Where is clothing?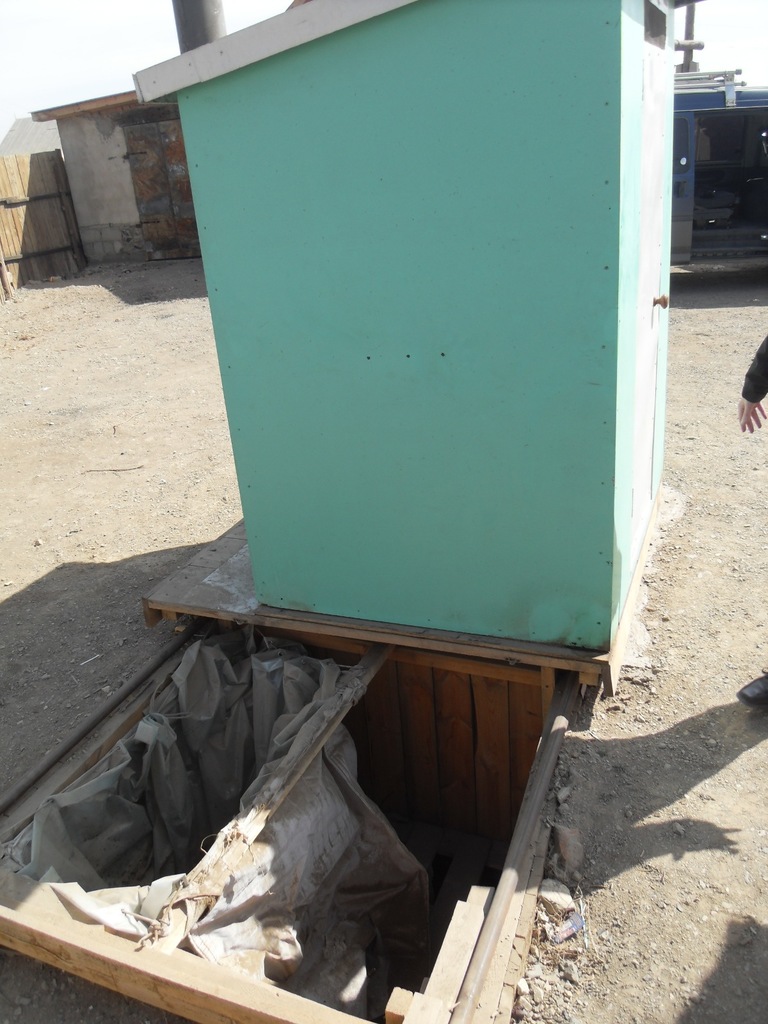
bbox(740, 330, 767, 406).
